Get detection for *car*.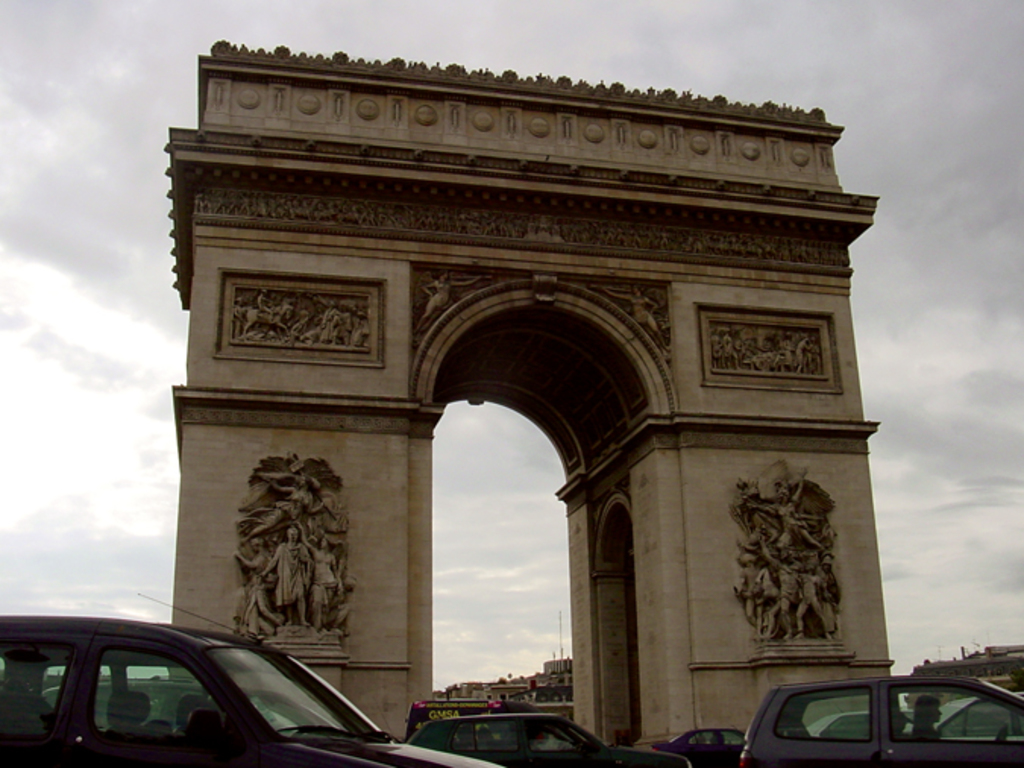
Detection: region(642, 721, 746, 766).
